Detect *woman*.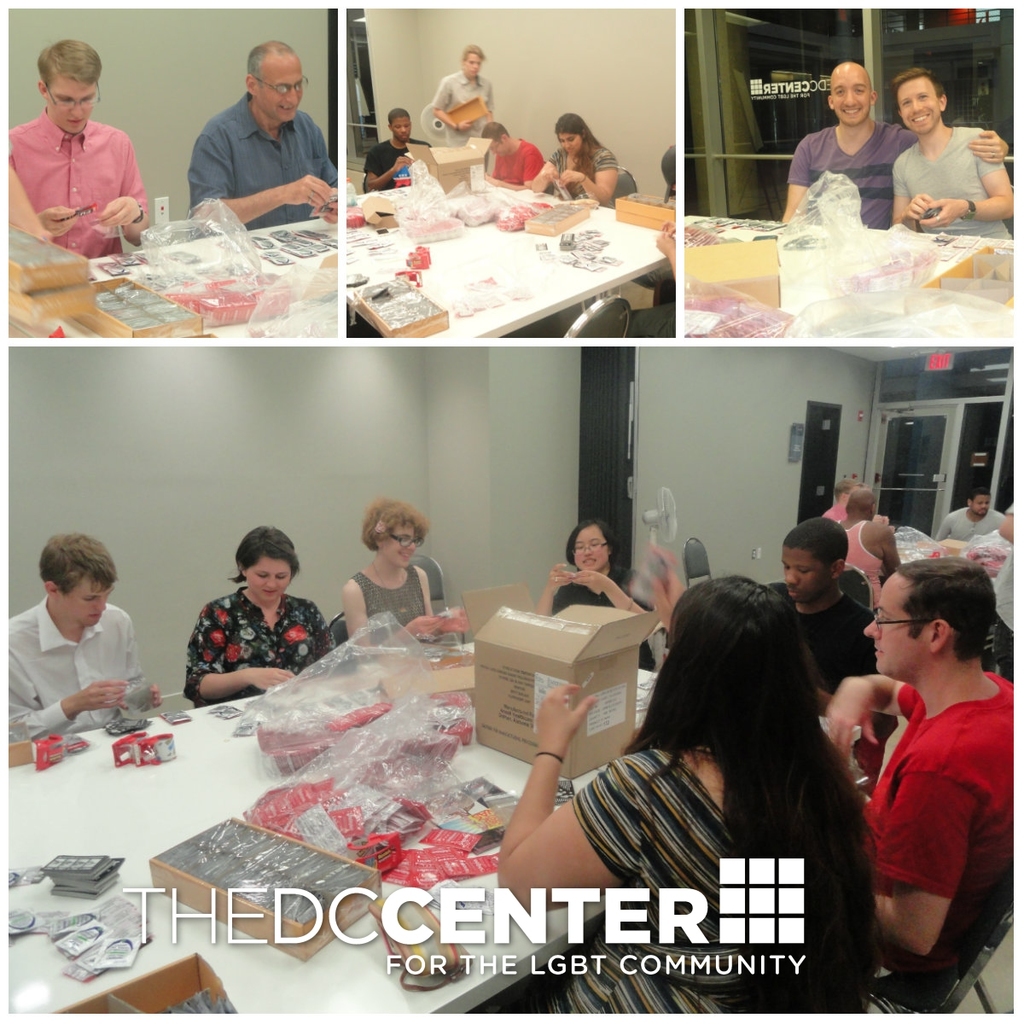
Detected at (left=529, top=115, right=617, bottom=209).
